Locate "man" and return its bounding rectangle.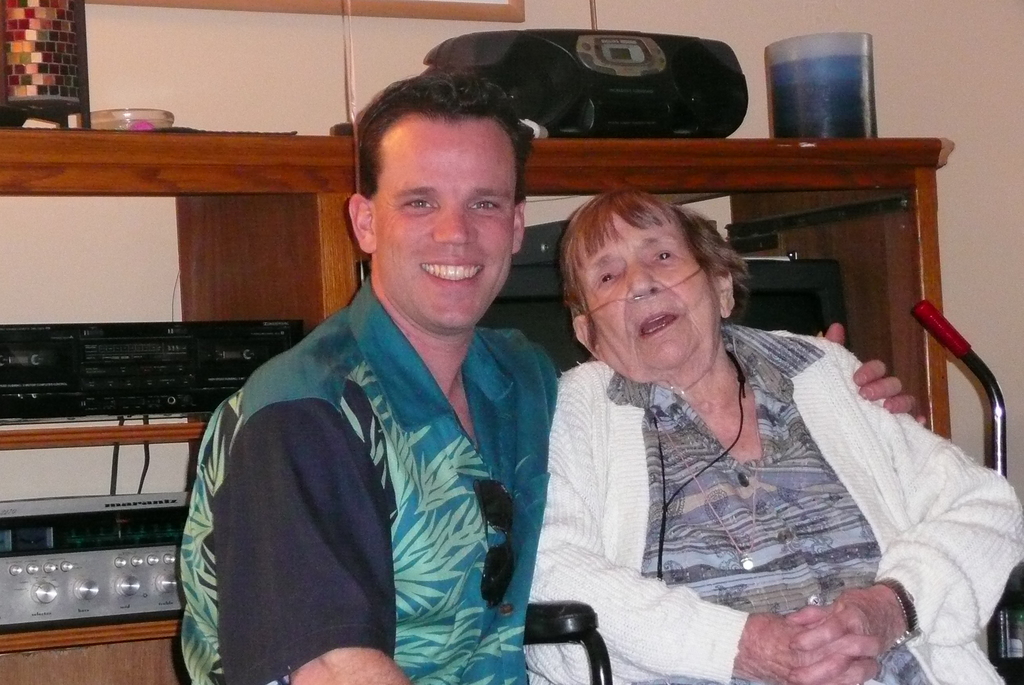
178 68 926 684.
